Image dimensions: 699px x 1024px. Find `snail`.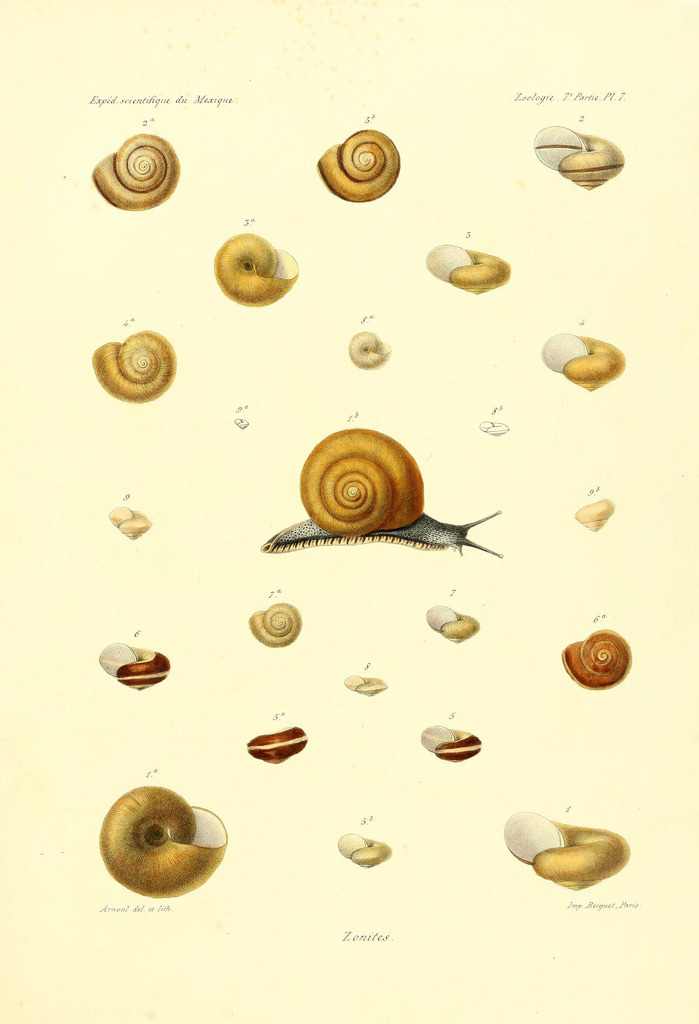
[212,233,300,308].
